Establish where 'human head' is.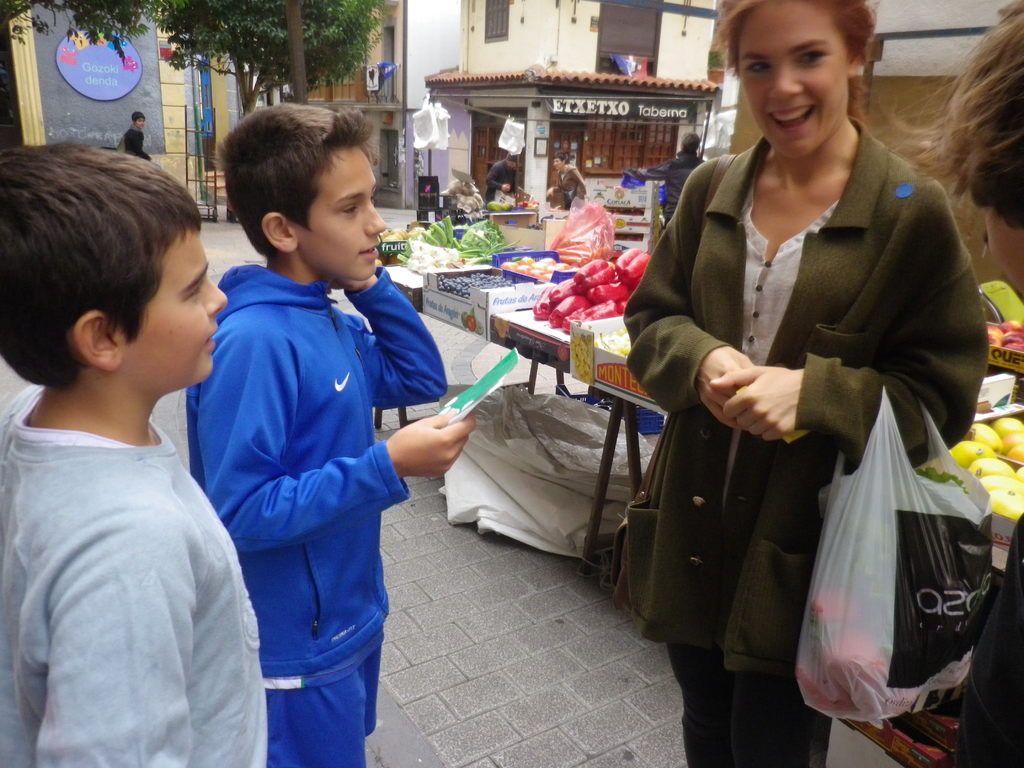
Established at rect(9, 140, 213, 427).
